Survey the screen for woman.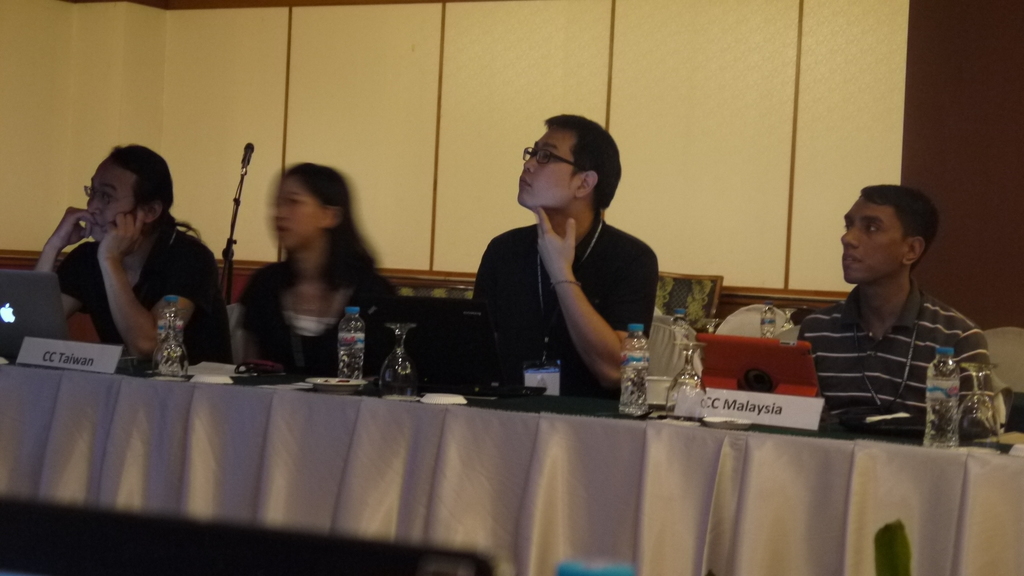
Survey found: pyautogui.locateOnScreen(202, 156, 391, 378).
